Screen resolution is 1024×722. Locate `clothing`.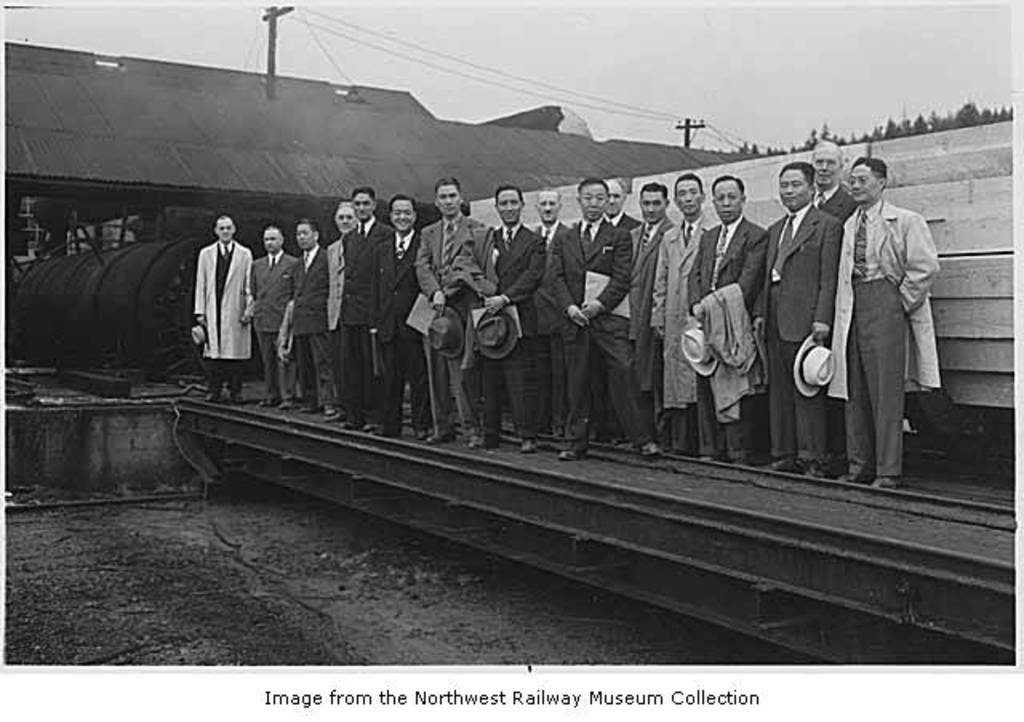
[491,226,528,450].
